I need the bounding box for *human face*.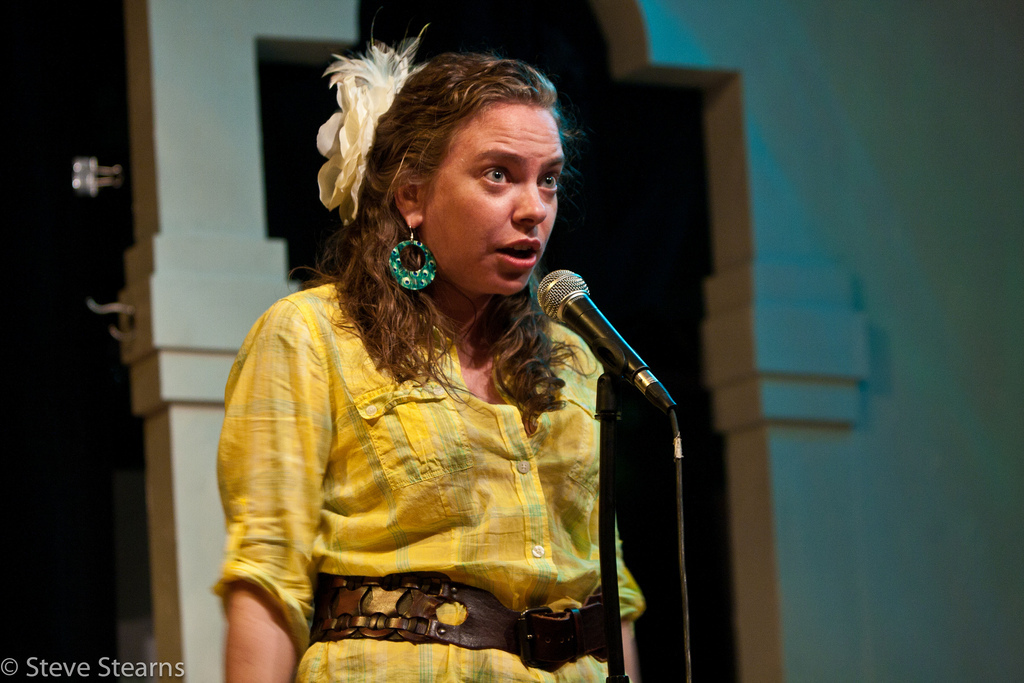
Here it is: [427, 105, 567, 291].
